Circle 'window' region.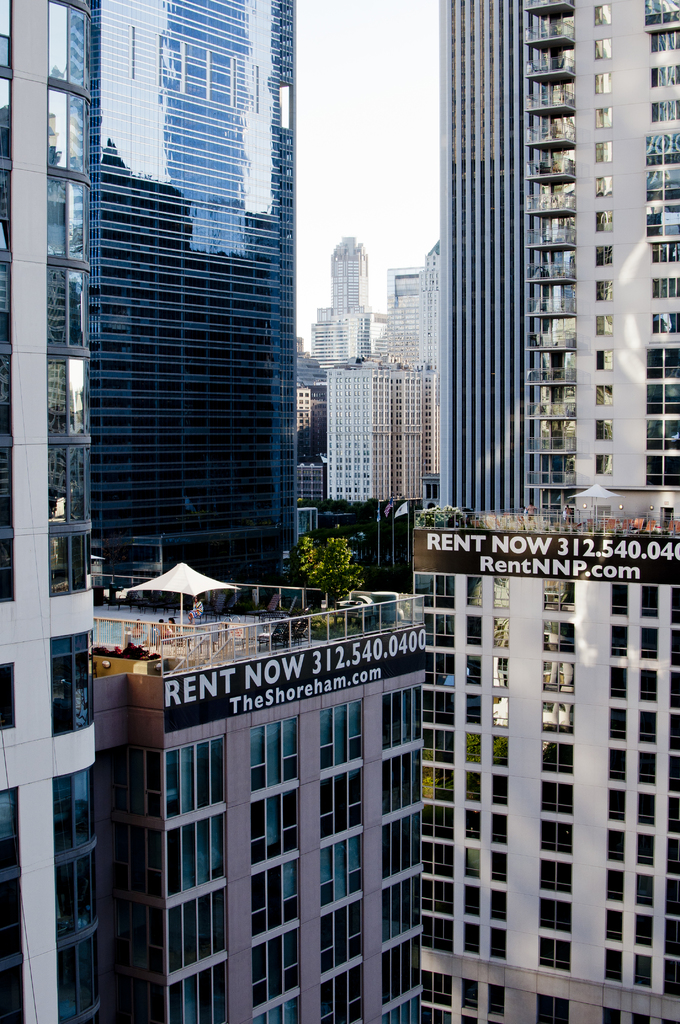
Region: [left=322, top=899, right=362, bottom=975].
